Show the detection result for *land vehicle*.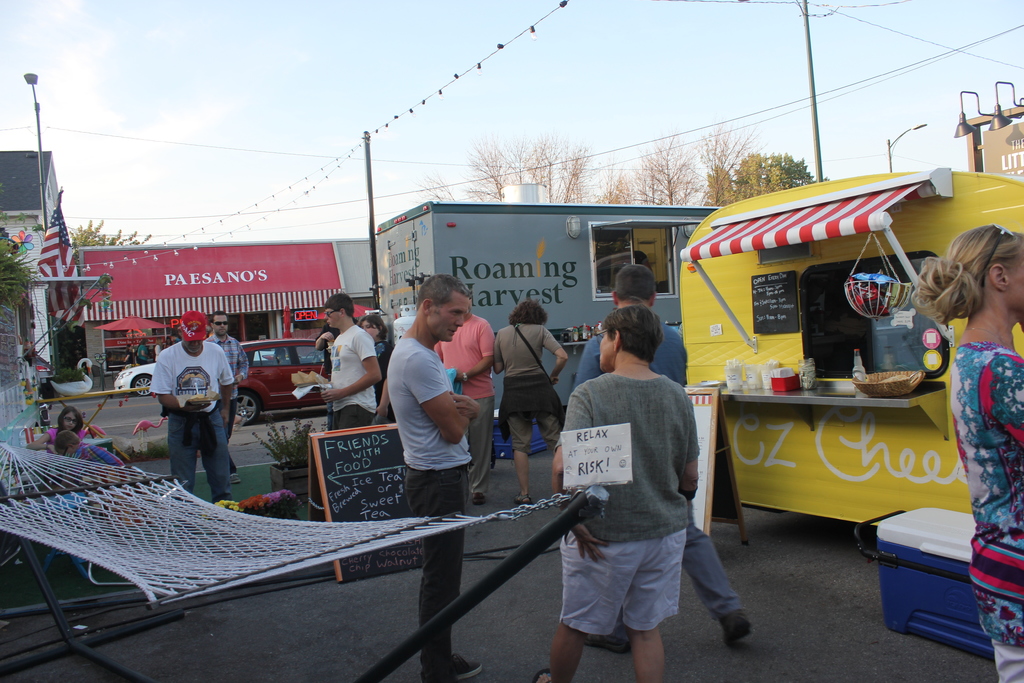
113, 346, 274, 400.
